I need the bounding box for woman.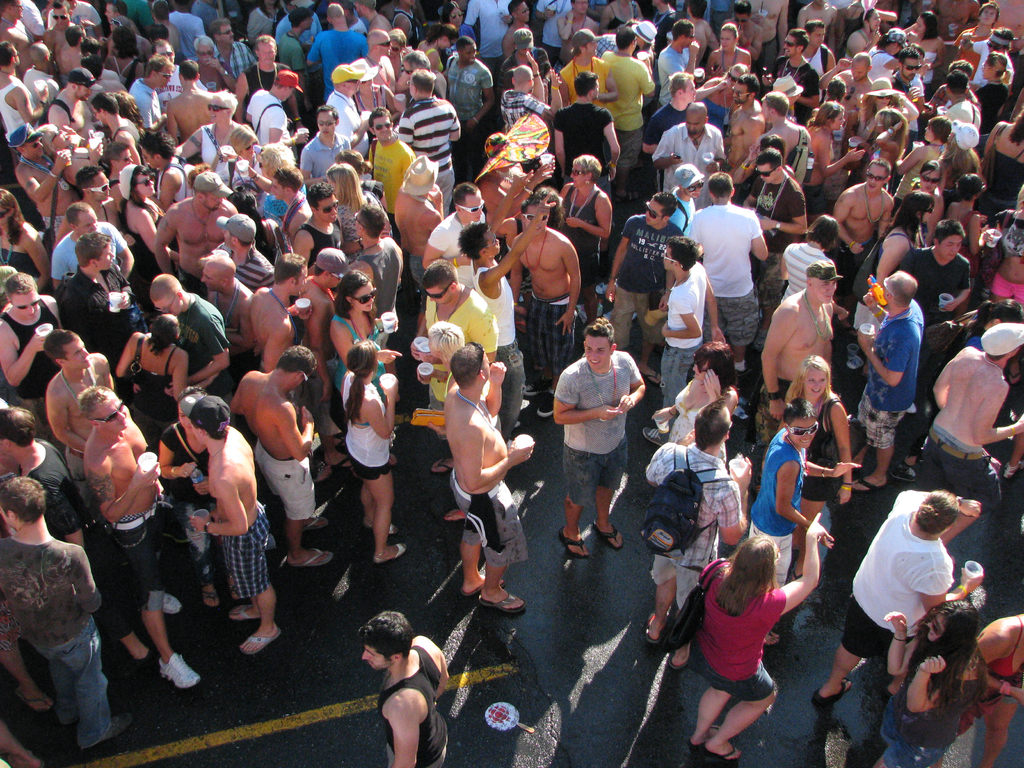
Here it is: 666, 518, 825, 748.
